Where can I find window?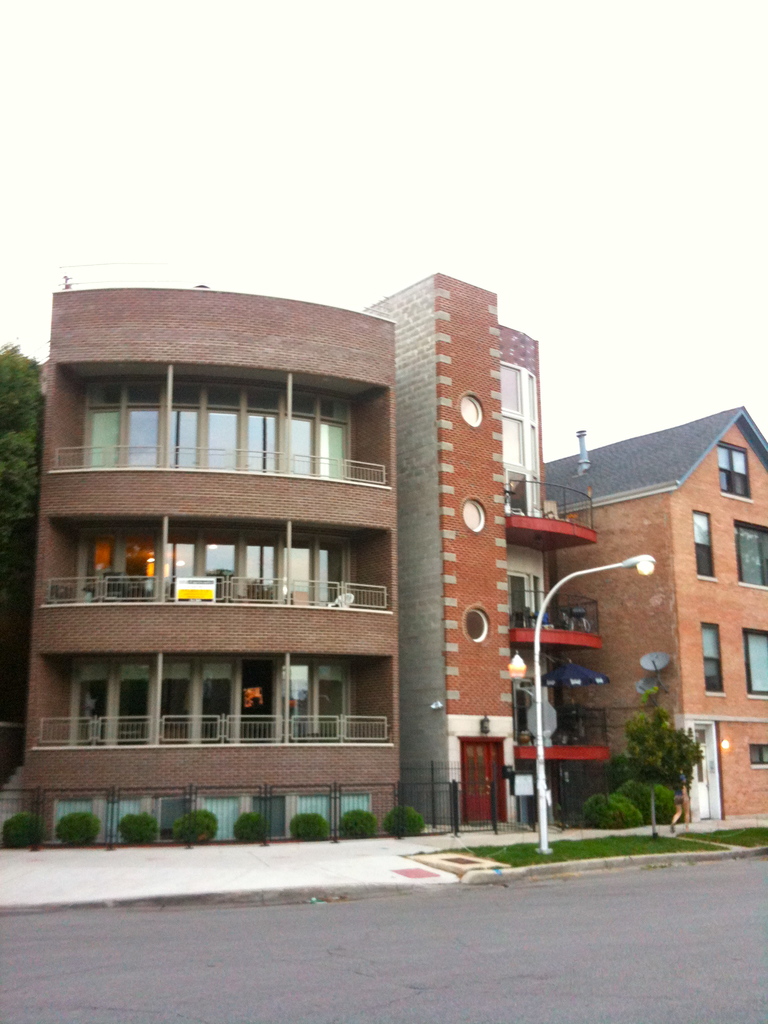
You can find it at l=742, t=624, r=767, b=698.
